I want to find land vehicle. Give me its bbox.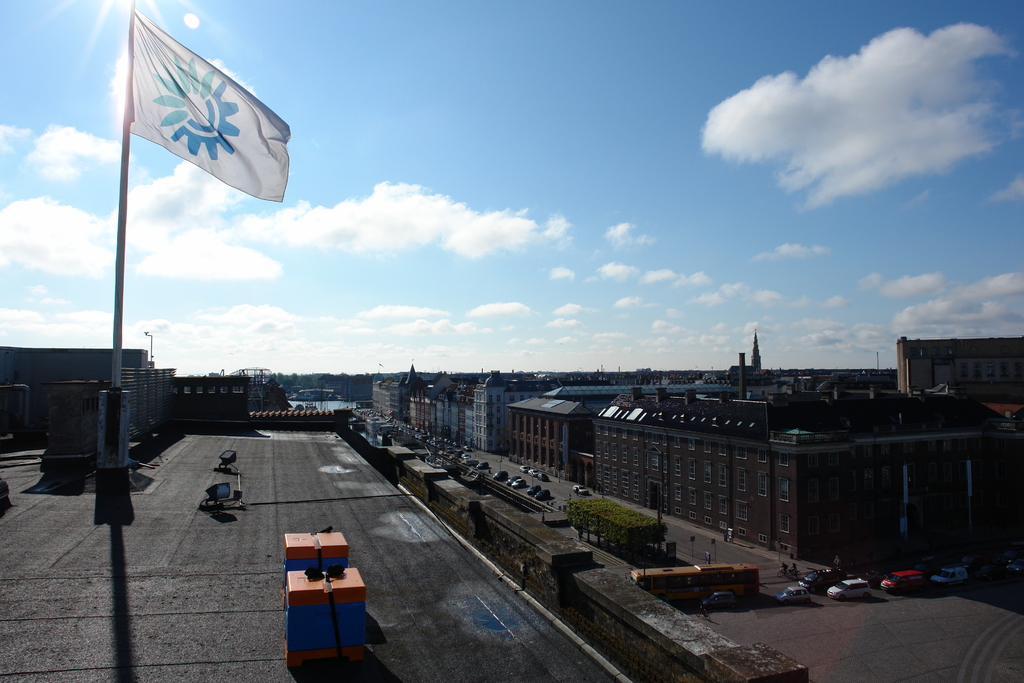
<bbox>627, 566, 764, 600</bbox>.
